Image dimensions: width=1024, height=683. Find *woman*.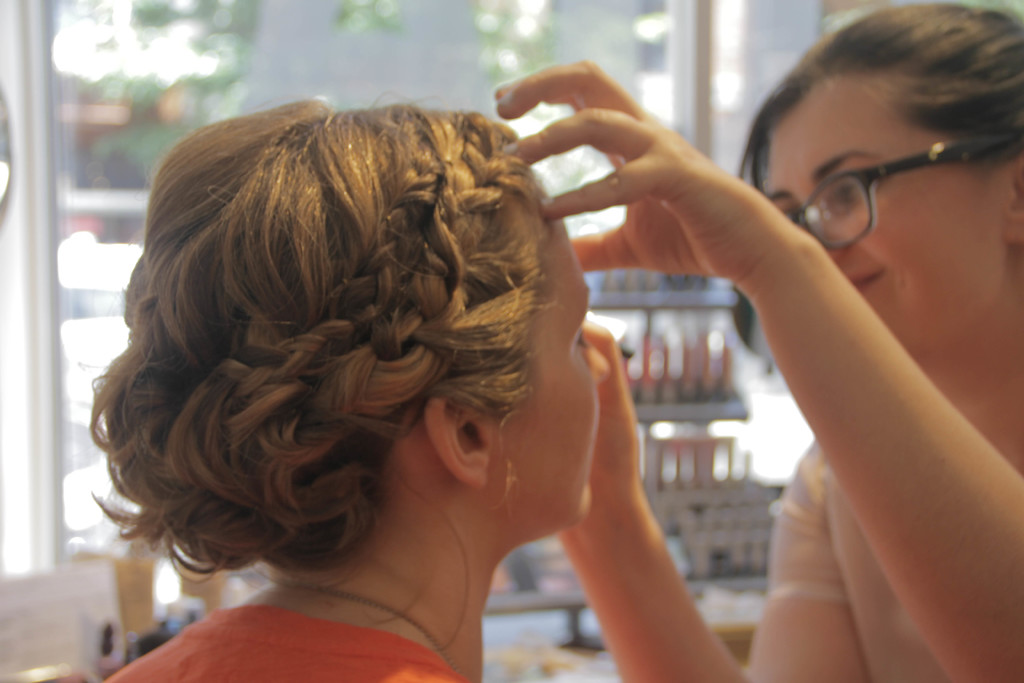
83/92/610/682.
